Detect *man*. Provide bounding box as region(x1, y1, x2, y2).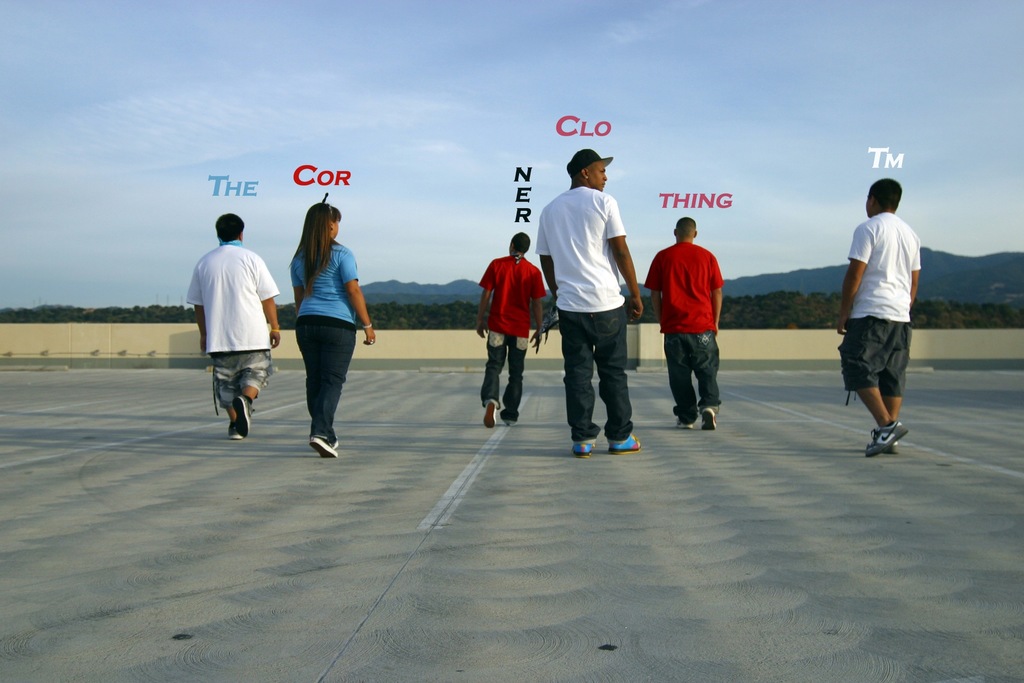
region(470, 231, 546, 428).
